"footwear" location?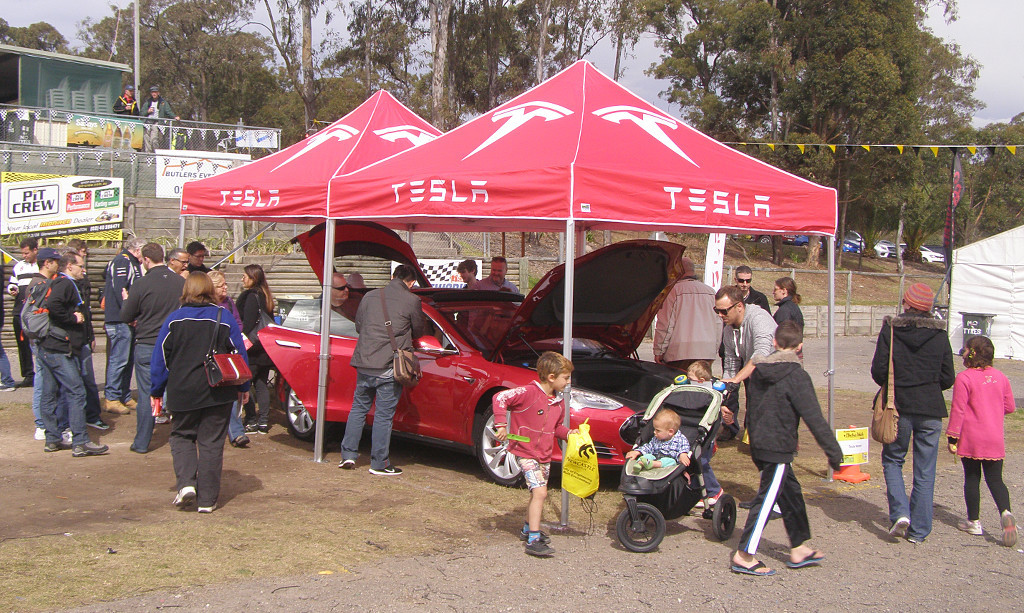
l=999, t=514, r=1023, b=555
